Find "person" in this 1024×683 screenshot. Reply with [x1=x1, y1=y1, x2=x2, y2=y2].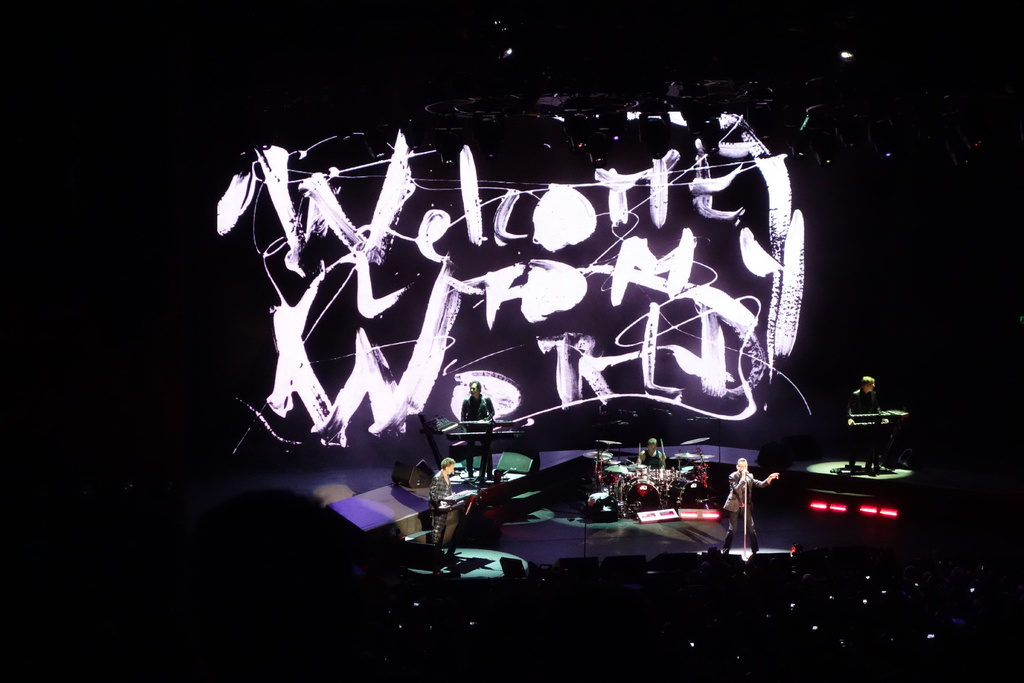
[x1=451, y1=376, x2=511, y2=475].
